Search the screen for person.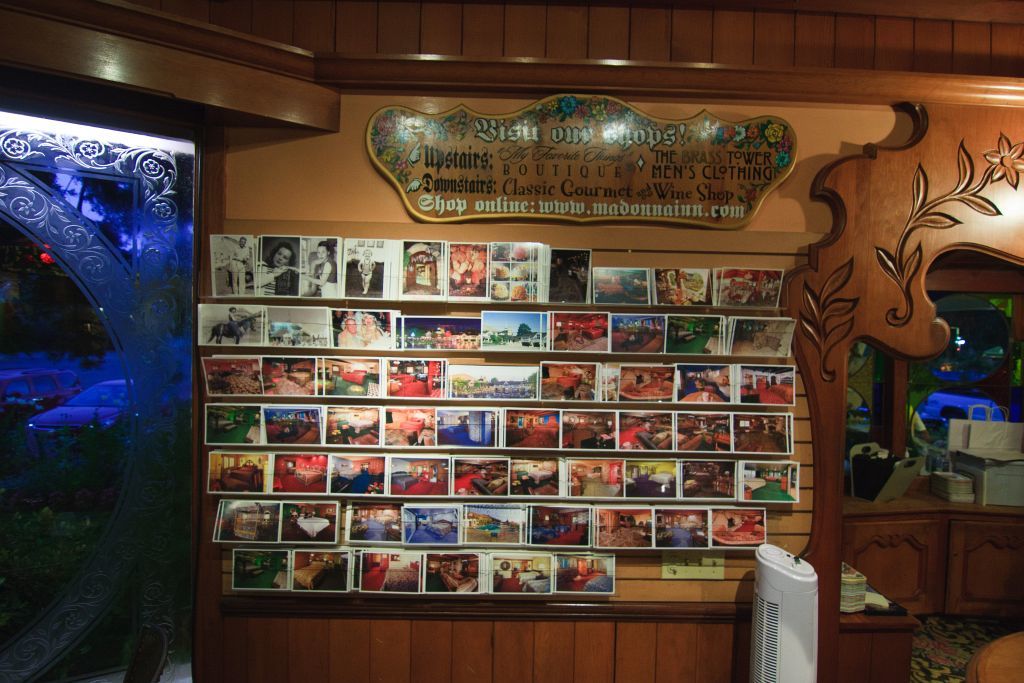
Found at 224:305:238:332.
